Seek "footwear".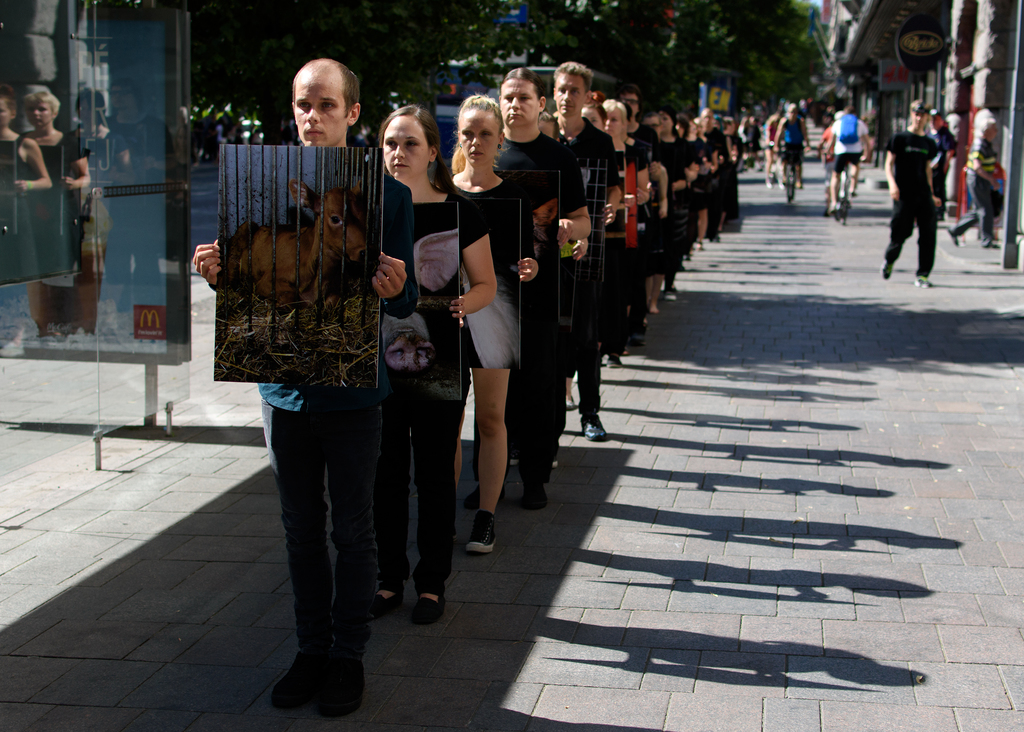
<region>465, 511, 495, 560</region>.
